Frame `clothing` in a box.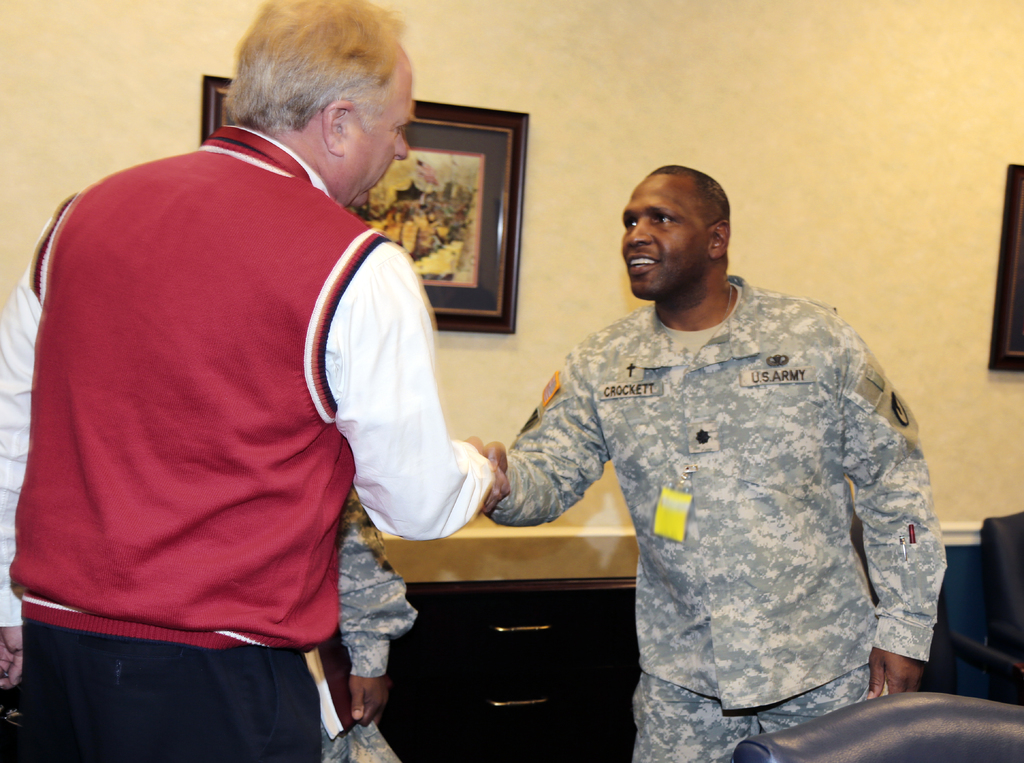
(x1=490, y1=270, x2=947, y2=762).
